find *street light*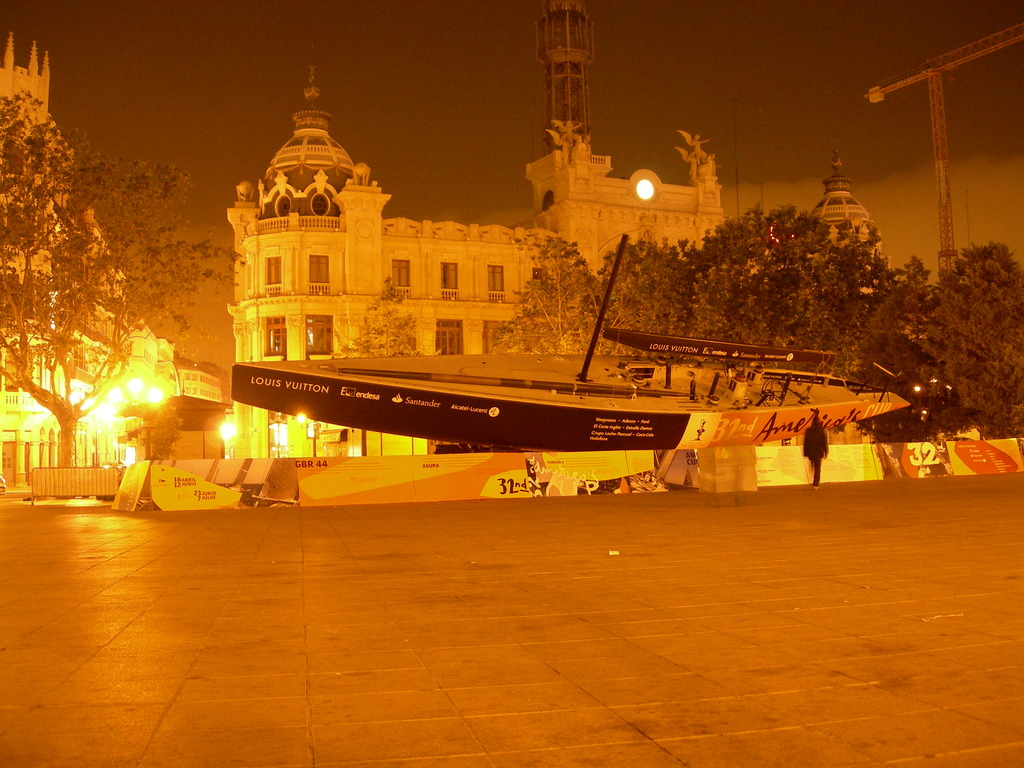
<box>102,373,169,462</box>
